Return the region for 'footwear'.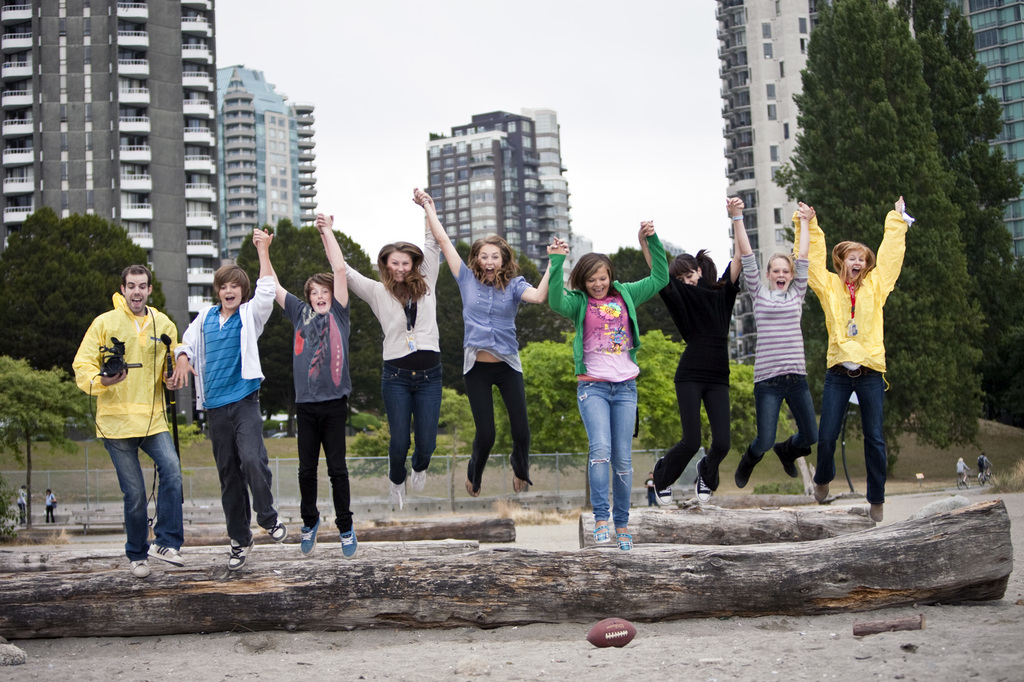
x1=297, y1=515, x2=323, y2=557.
